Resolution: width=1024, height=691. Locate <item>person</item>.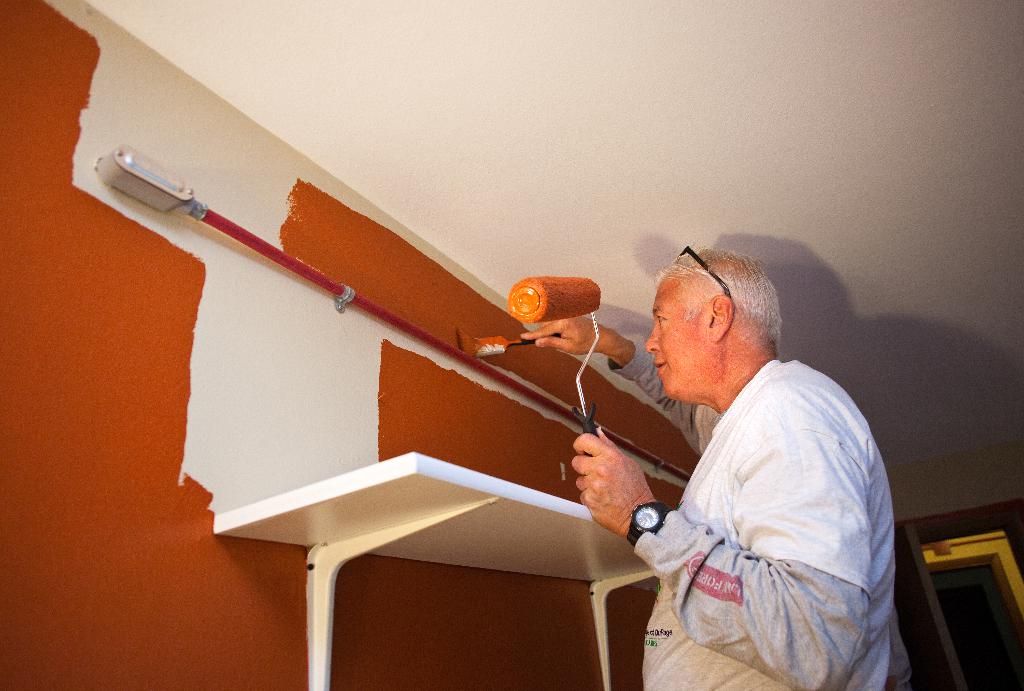
[575, 218, 895, 690].
